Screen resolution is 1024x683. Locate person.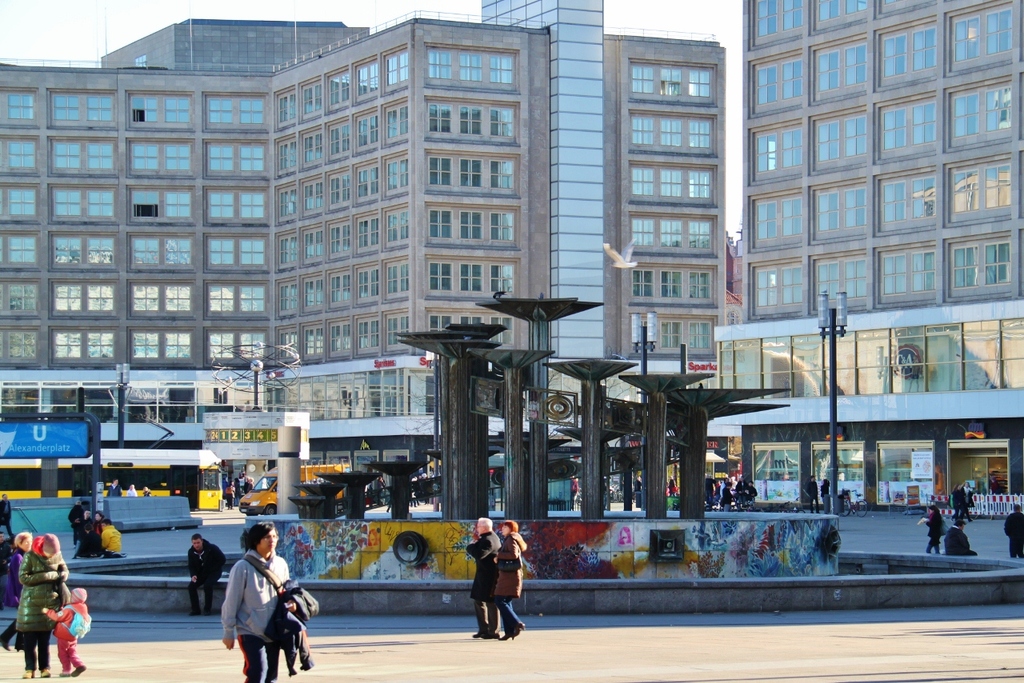
select_region(819, 480, 834, 504).
